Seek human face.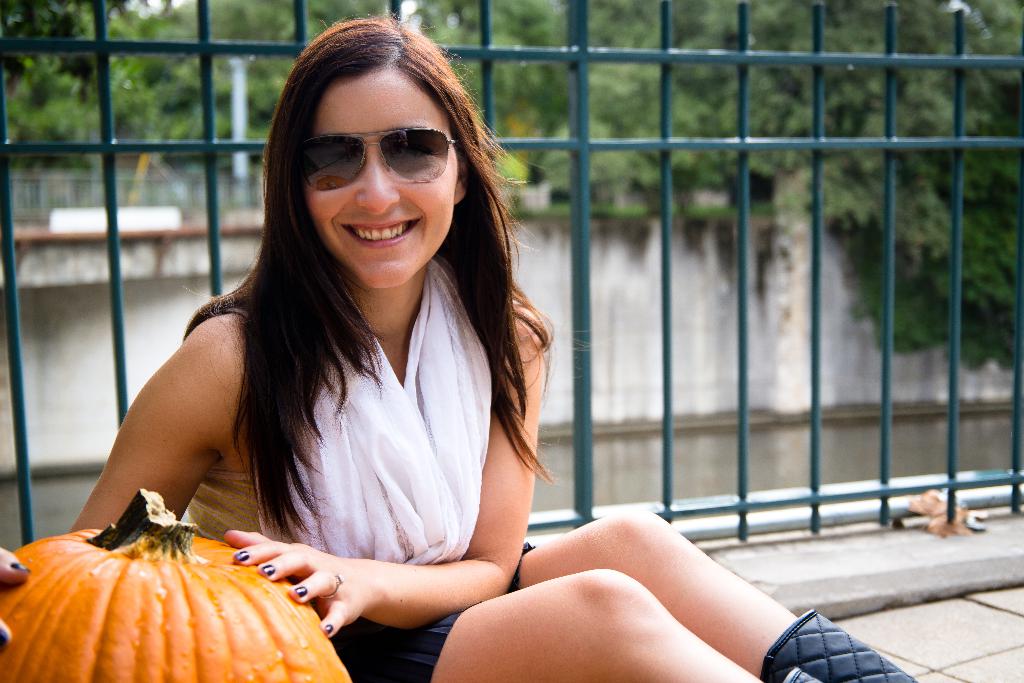
{"left": 303, "top": 64, "right": 459, "bottom": 288}.
